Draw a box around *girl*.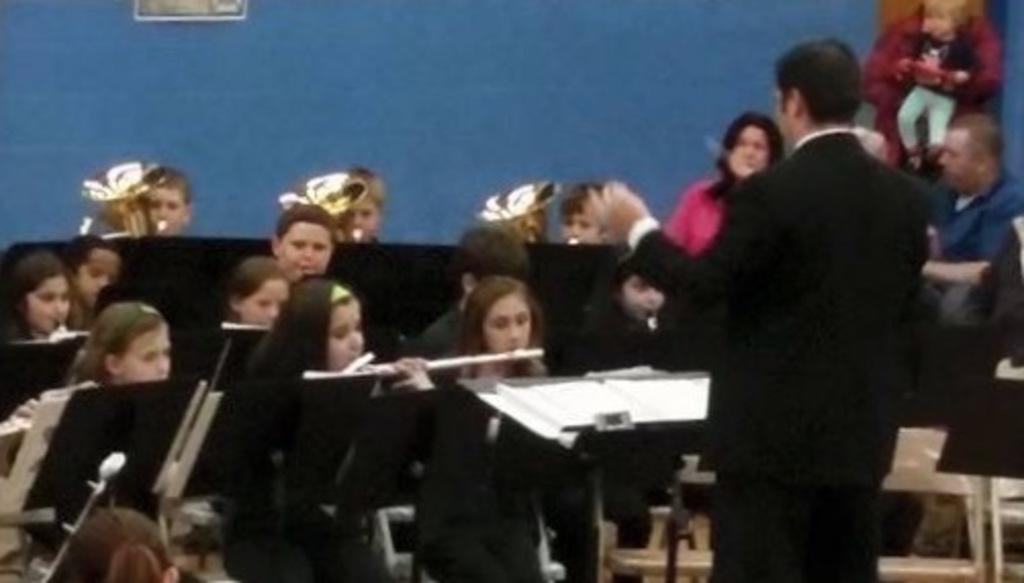
Rect(6, 254, 84, 340).
